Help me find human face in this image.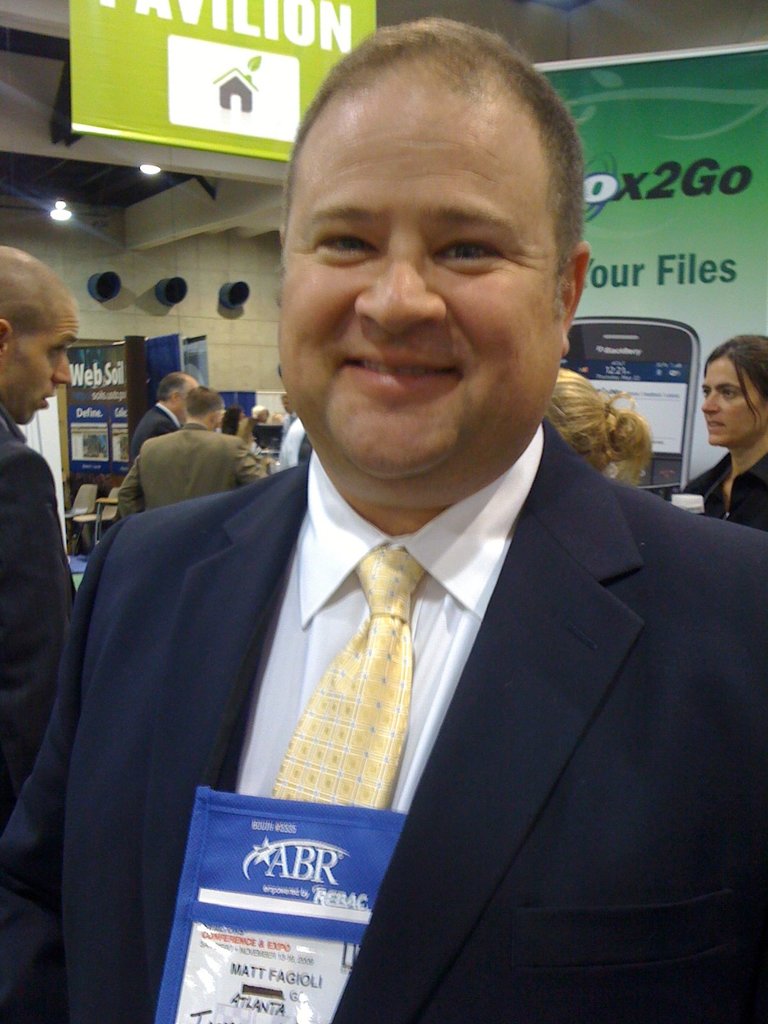
Found it: [x1=701, y1=360, x2=765, y2=444].
